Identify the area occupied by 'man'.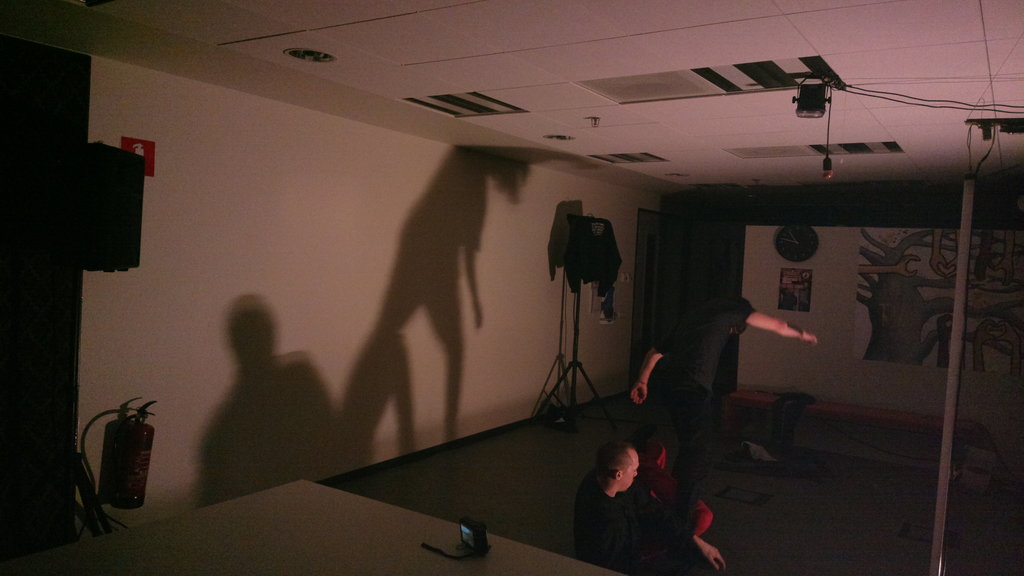
Area: crop(630, 295, 819, 501).
